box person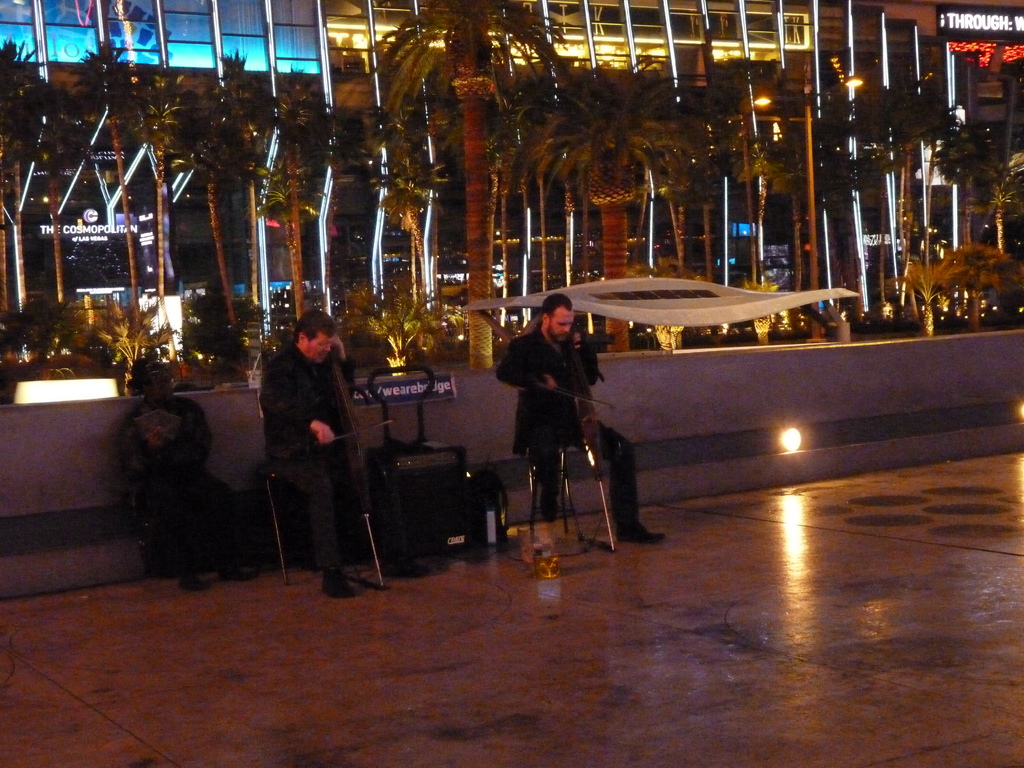
493/285/670/550
